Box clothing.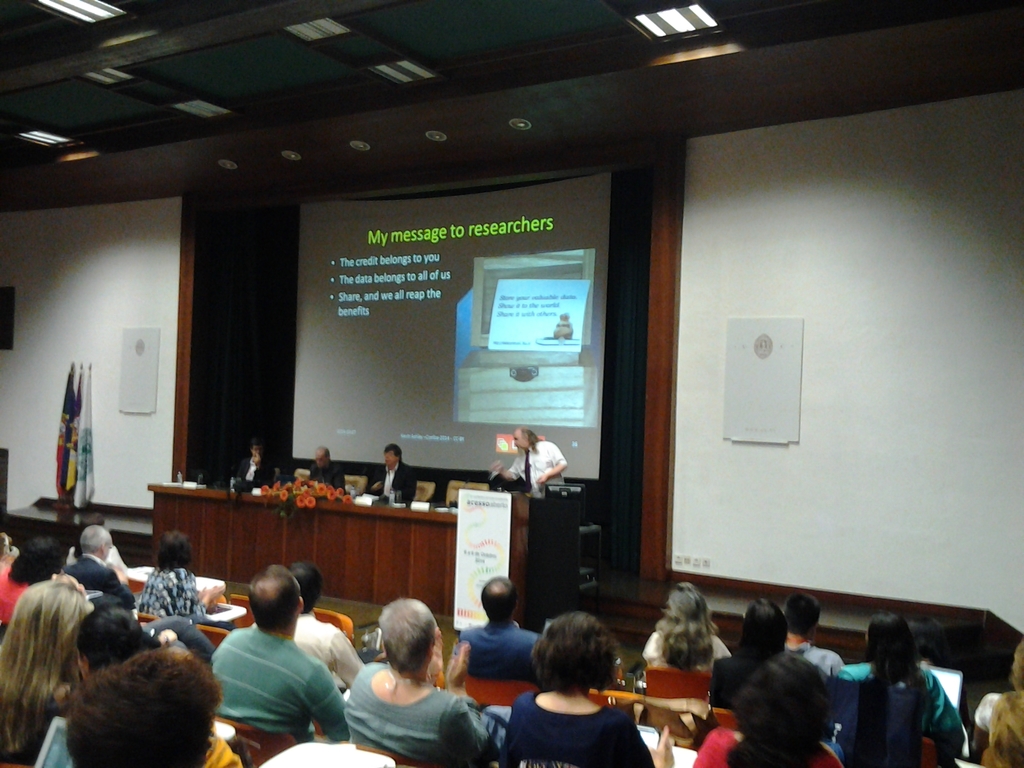
[left=458, top=626, right=532, bottom=675].
